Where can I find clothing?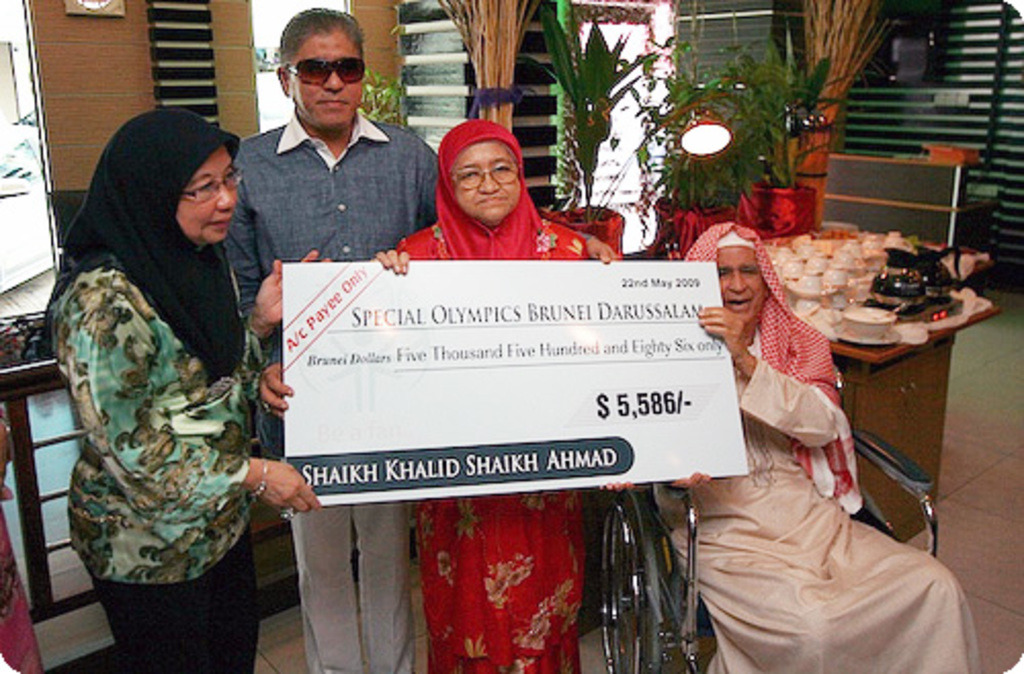
You can find it at Rect(645, 223, 983, 672).
